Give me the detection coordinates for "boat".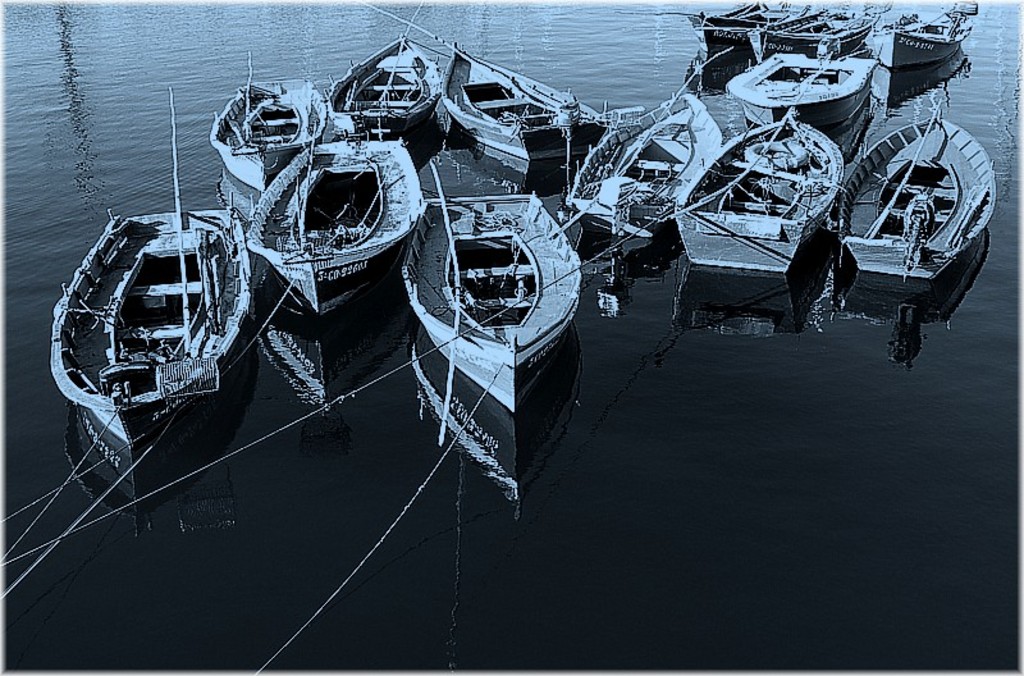
[left=680, top=108, right=845, bottom=280].
